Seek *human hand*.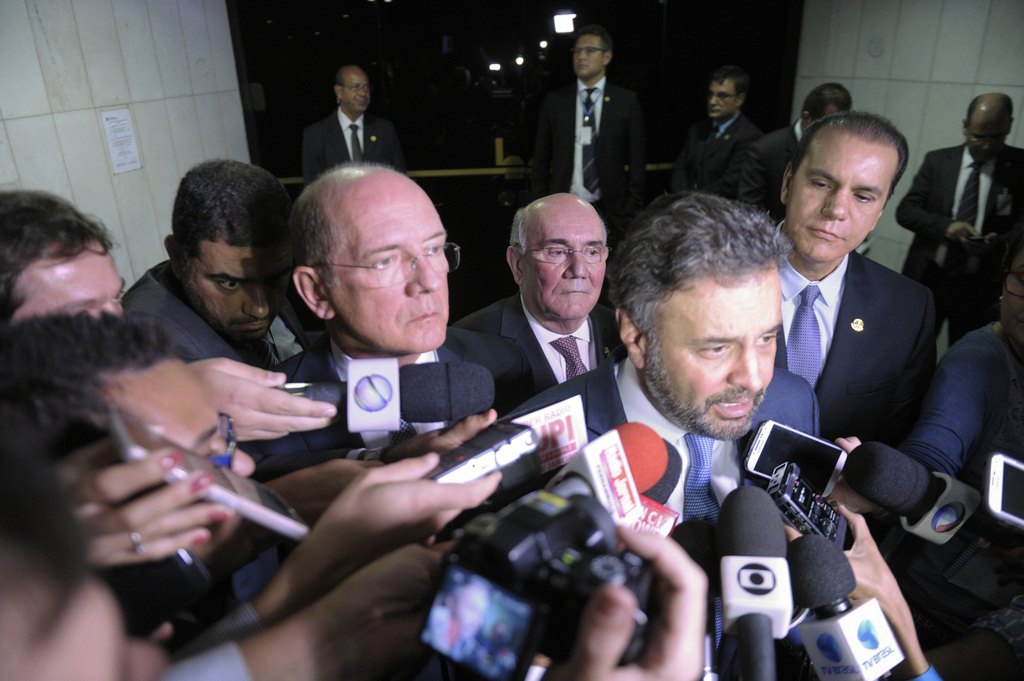
(155, 355, 342, 450).
